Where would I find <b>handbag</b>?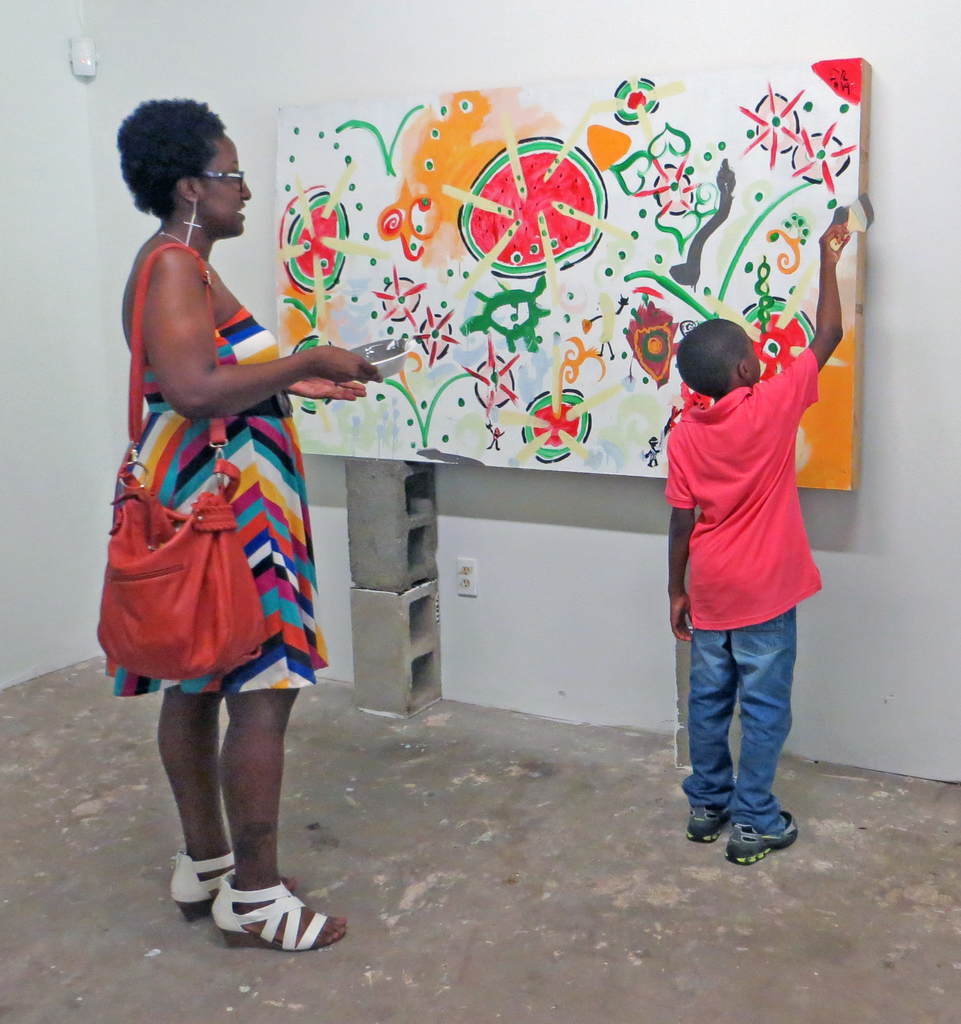
At <region>96, 243, 266, 680</region>.
